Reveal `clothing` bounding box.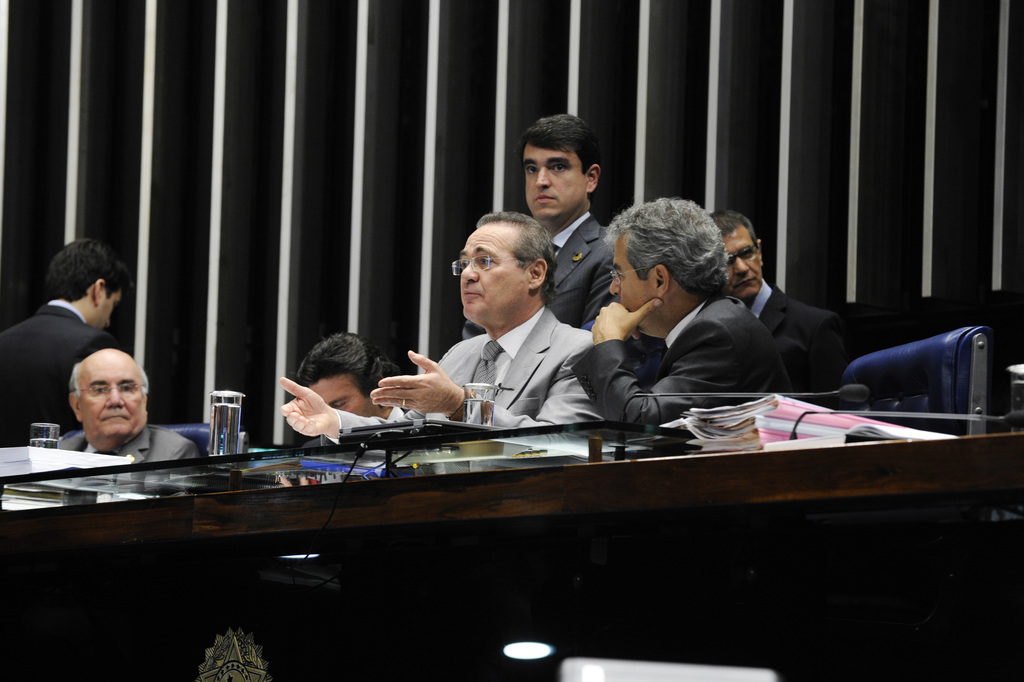
Revealed: {"left": 461, "top": 215, "right": 617, "bottom": 334}.
